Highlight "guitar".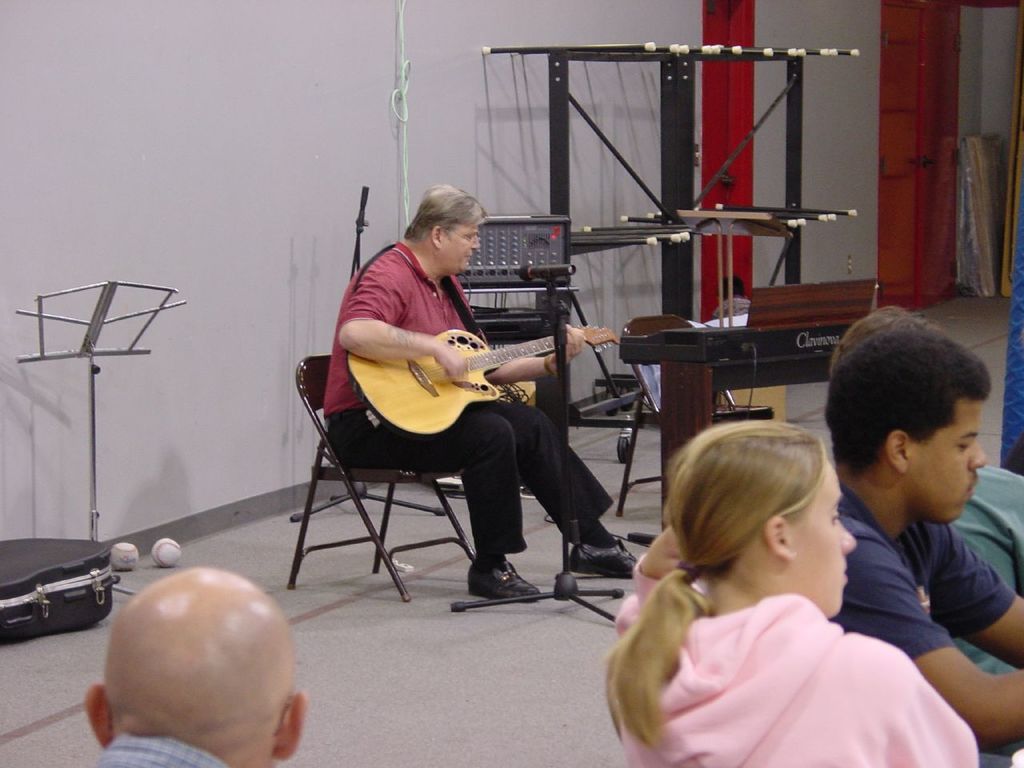
Highlighted region: <box>311,297,597,462</box>.
